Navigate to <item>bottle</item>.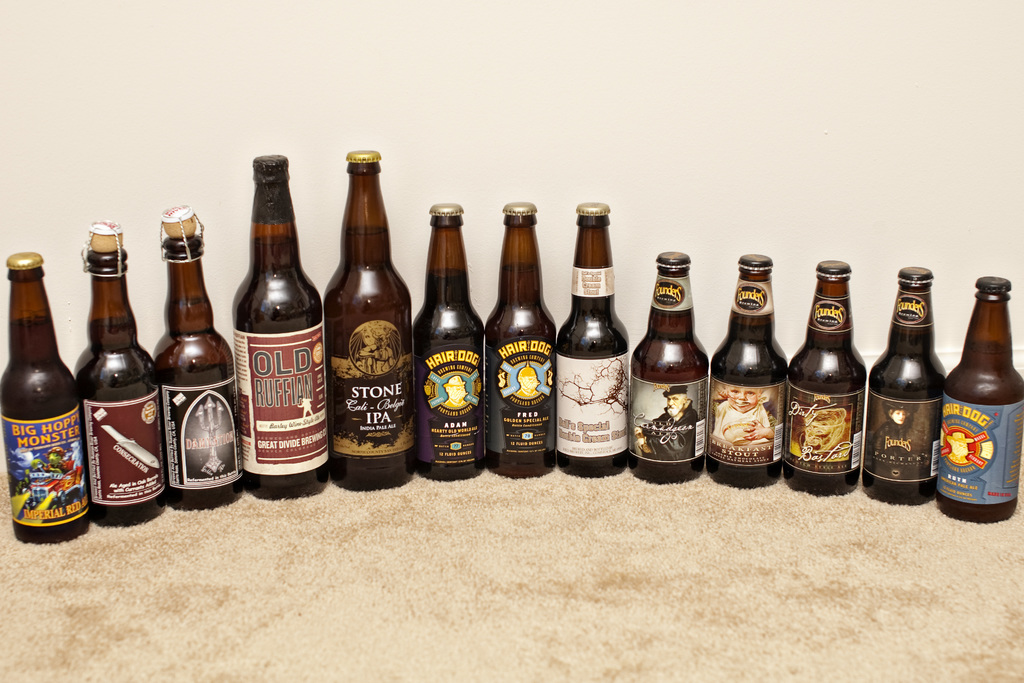
Navigation target: l=70, t=217, r=168, b=528.
